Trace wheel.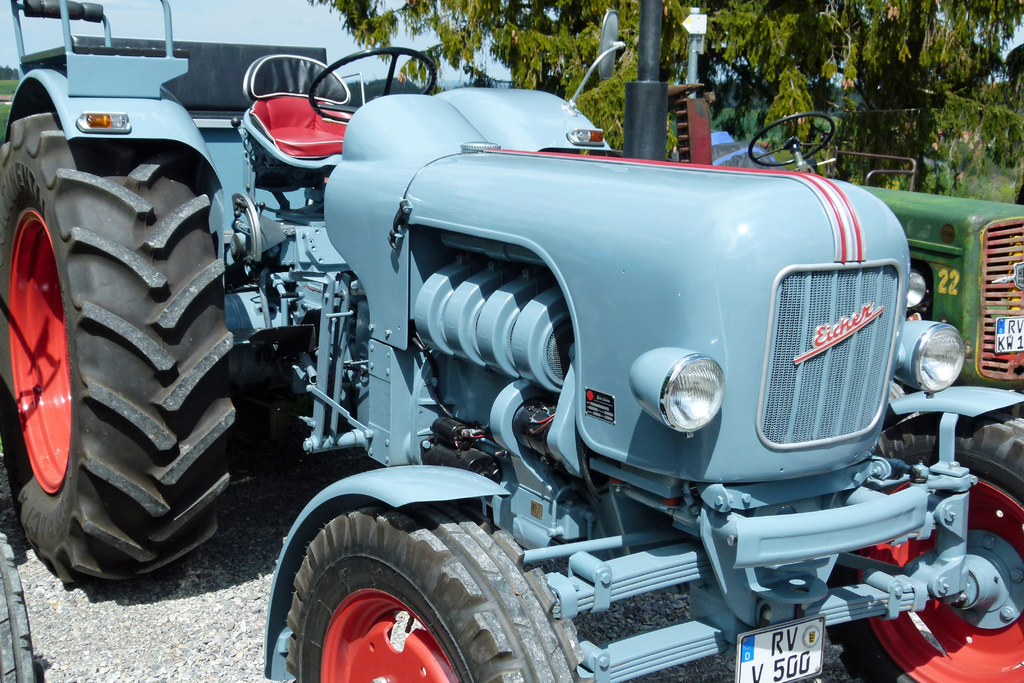
Traced to 825/407/1023/682.
